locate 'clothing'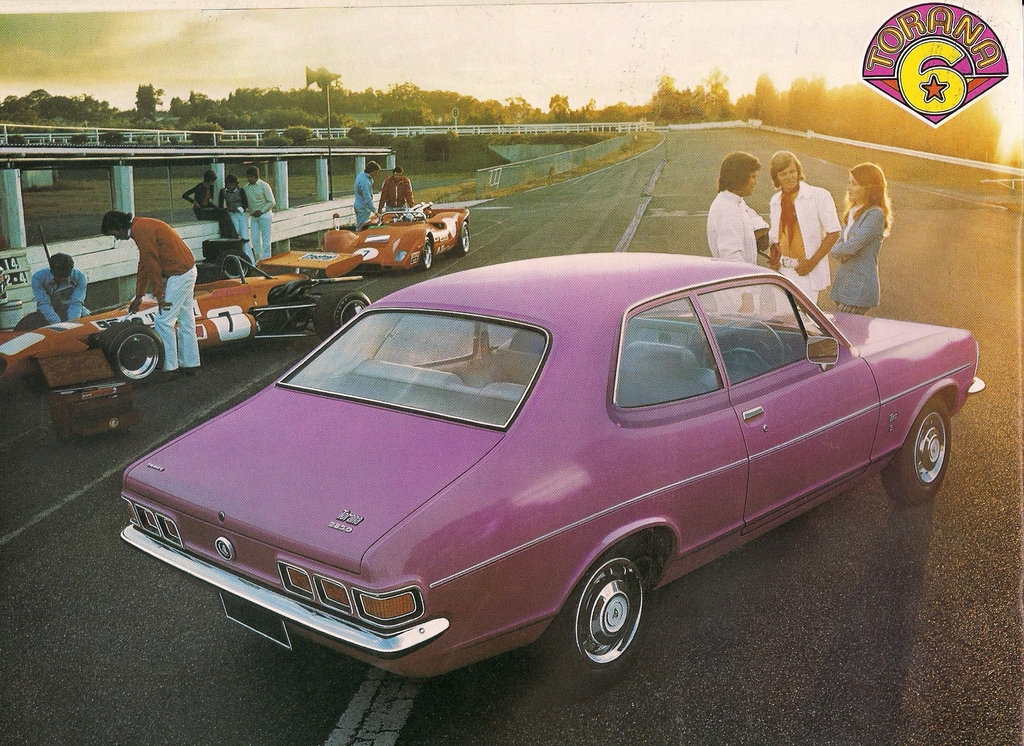
(left=707, top=185, right=762, bottom=282)
